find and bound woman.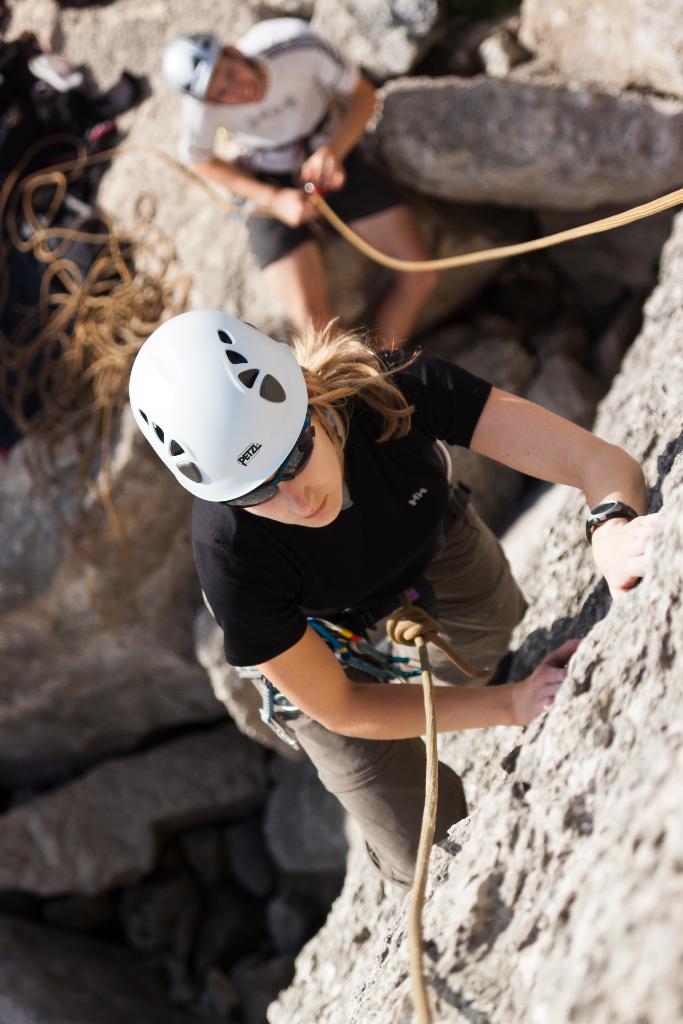
Bound: 101:248:617:912.
